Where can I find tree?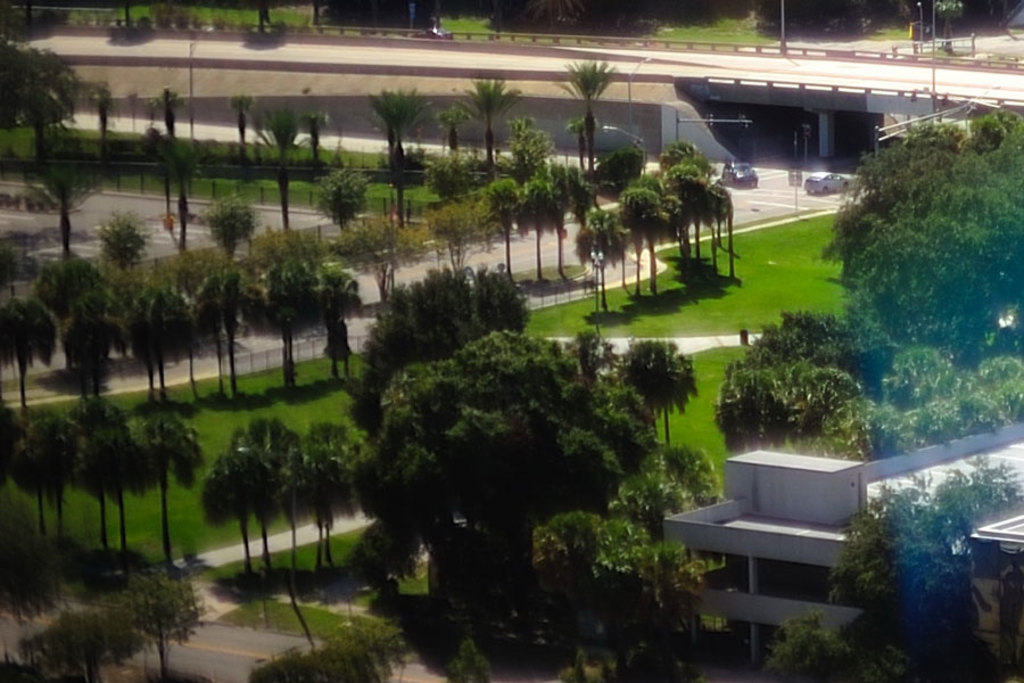
You can find it at BBox(511, 168, 560, 287).
